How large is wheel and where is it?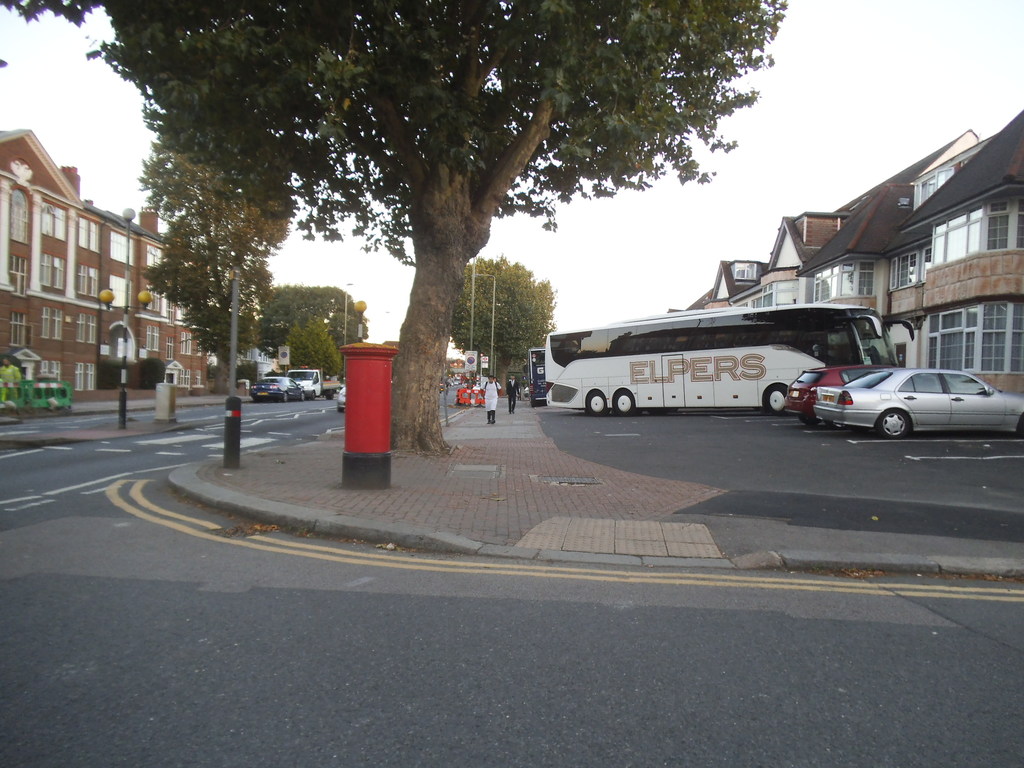
Bounding box: l=651, t=406, r=668, b=413.
